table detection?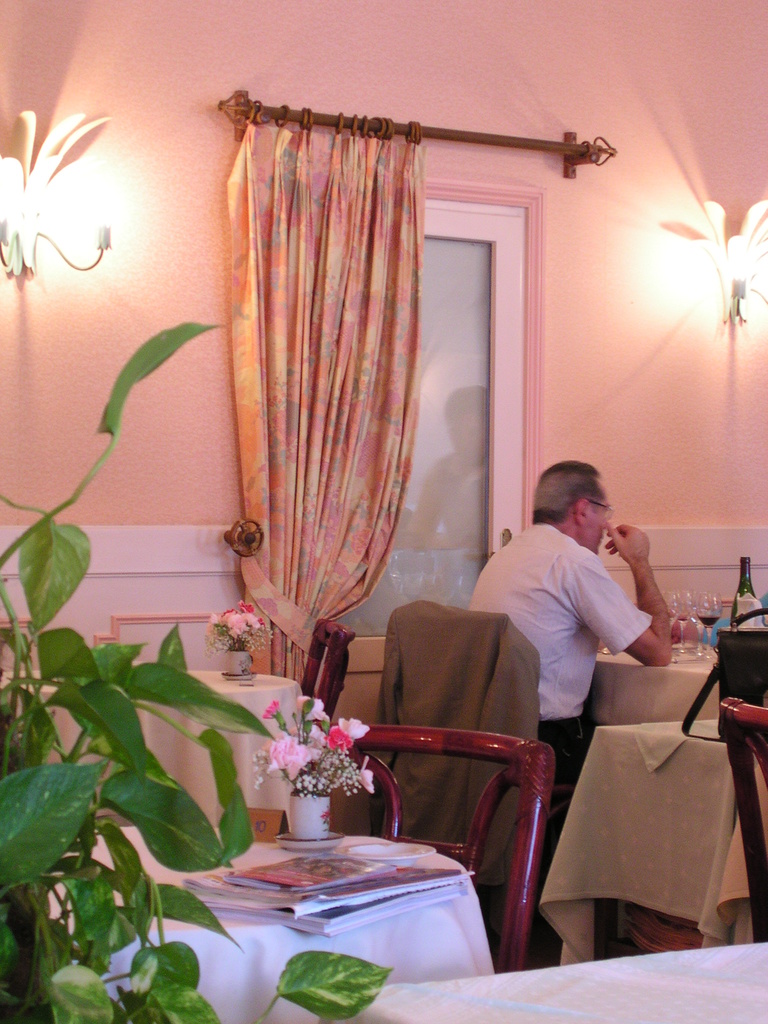
locate(0, 824, 503, 1023)
